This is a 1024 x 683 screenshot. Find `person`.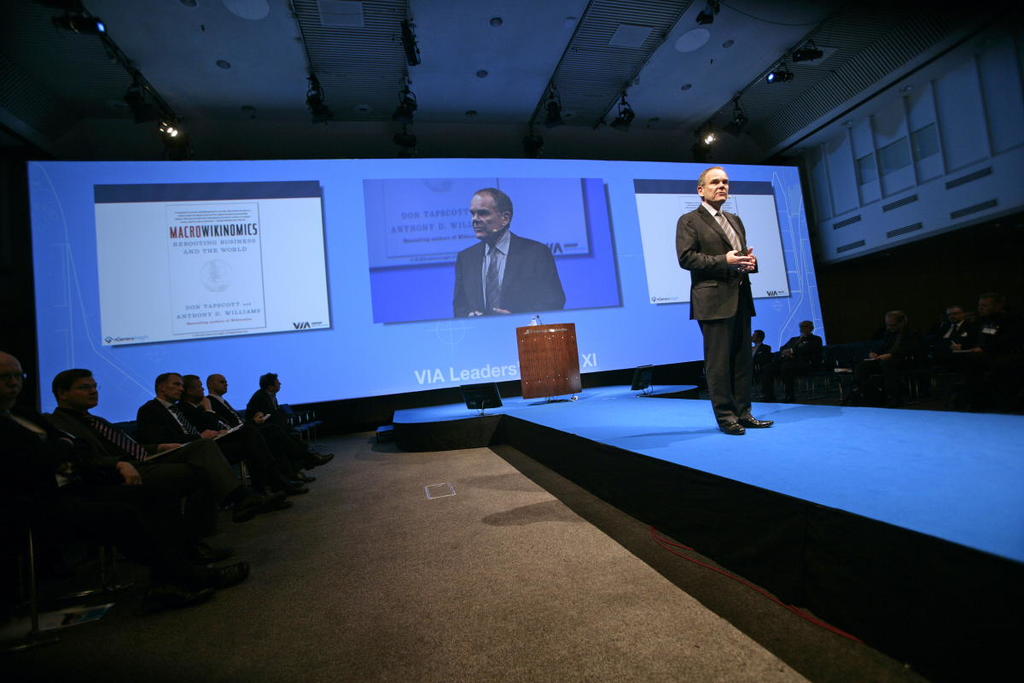
Bounding box: {"x1": 212, "y1": 373, "x2": 344, "y2": 470}.
